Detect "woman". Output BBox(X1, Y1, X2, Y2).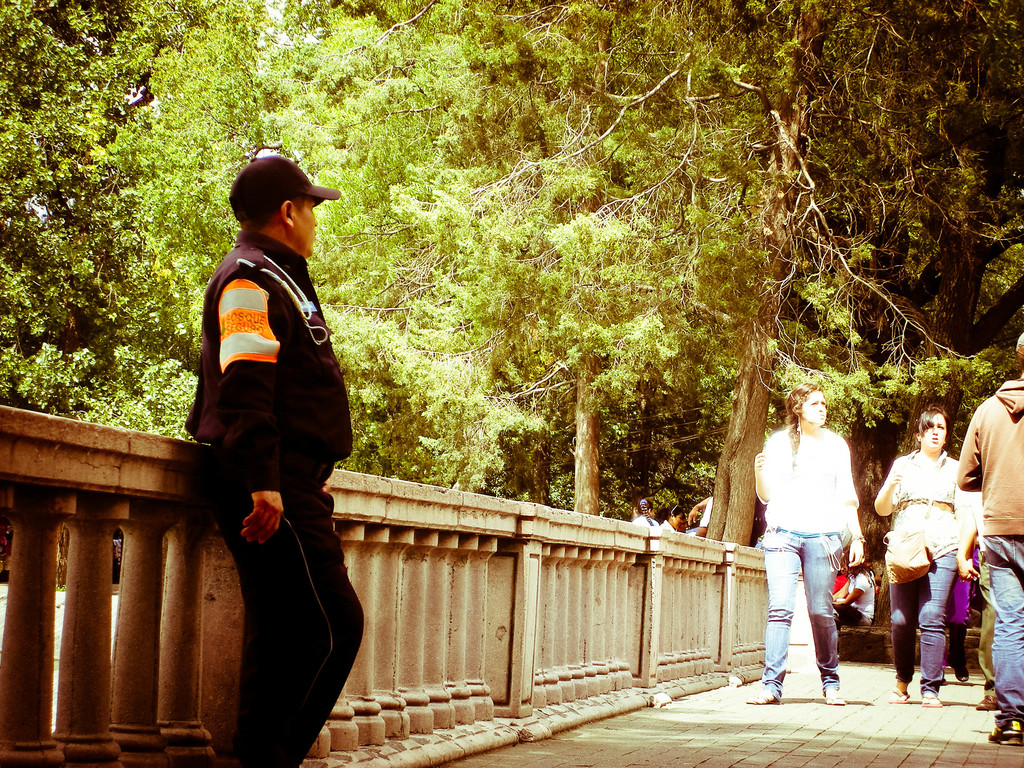
BBox(662, 503, 684, 532).
